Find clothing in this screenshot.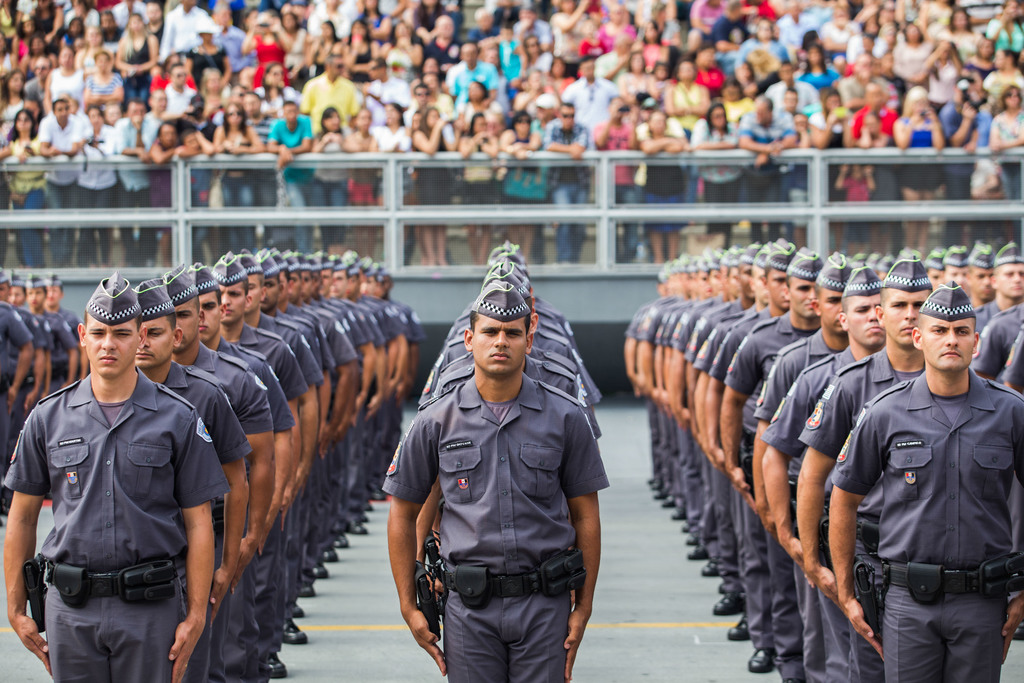
The bounding box for clothing is l=452, t=57, r=495, b=95.
